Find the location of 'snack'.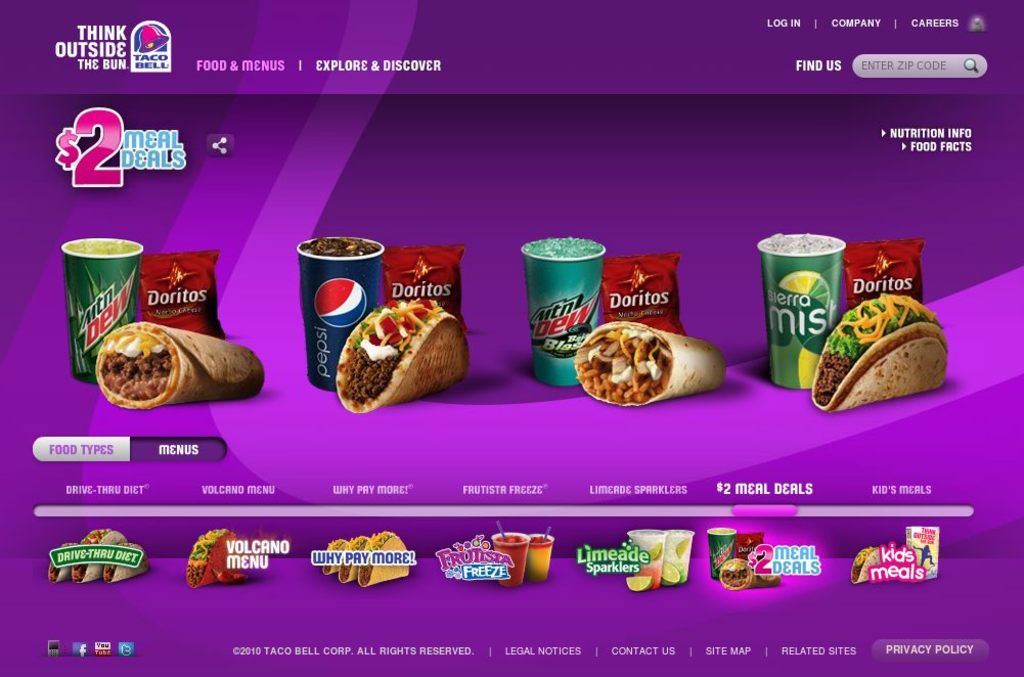
Location: x1=738, y1=531, x2=764, y2=558.
